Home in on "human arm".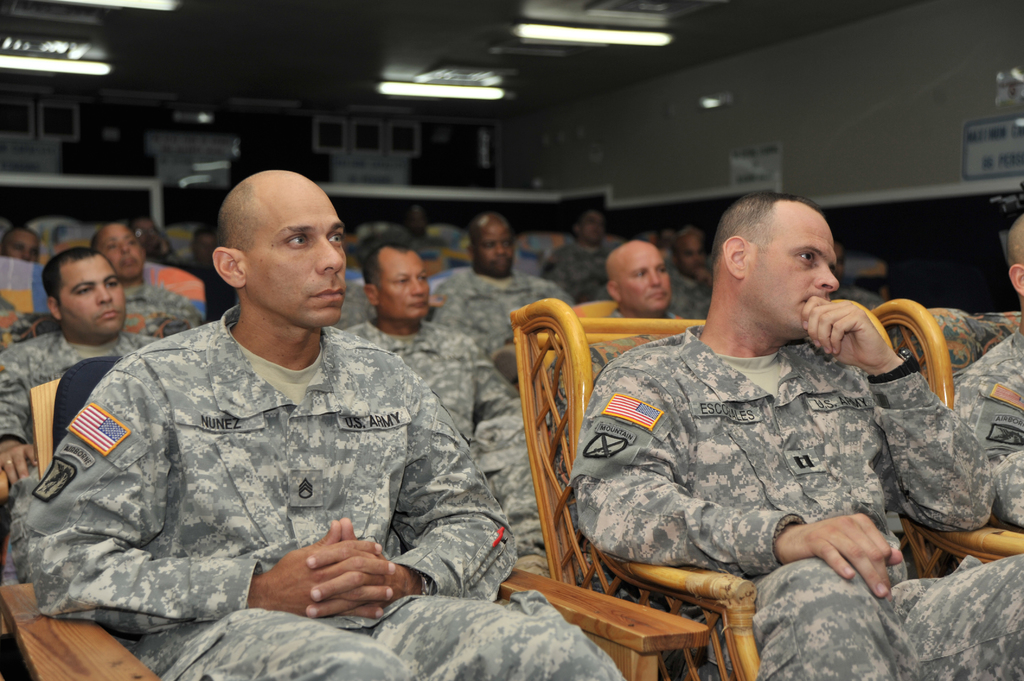
Homed in at BBox(948, 371, 1023, 533).
